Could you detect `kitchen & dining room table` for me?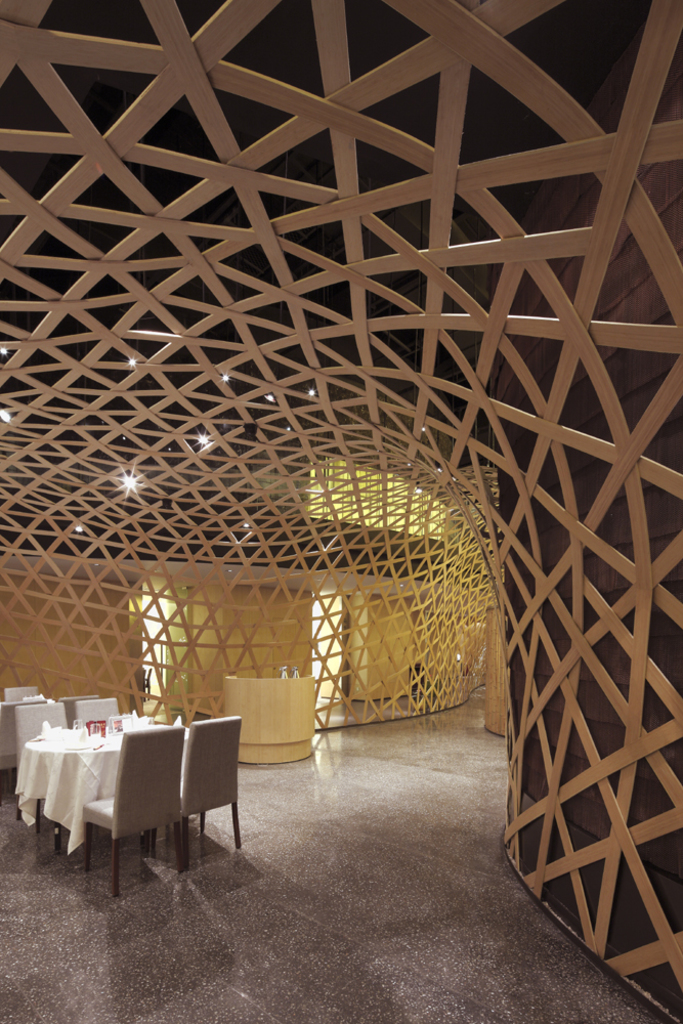
Detection result: rect(7, 688, 249, 891).
